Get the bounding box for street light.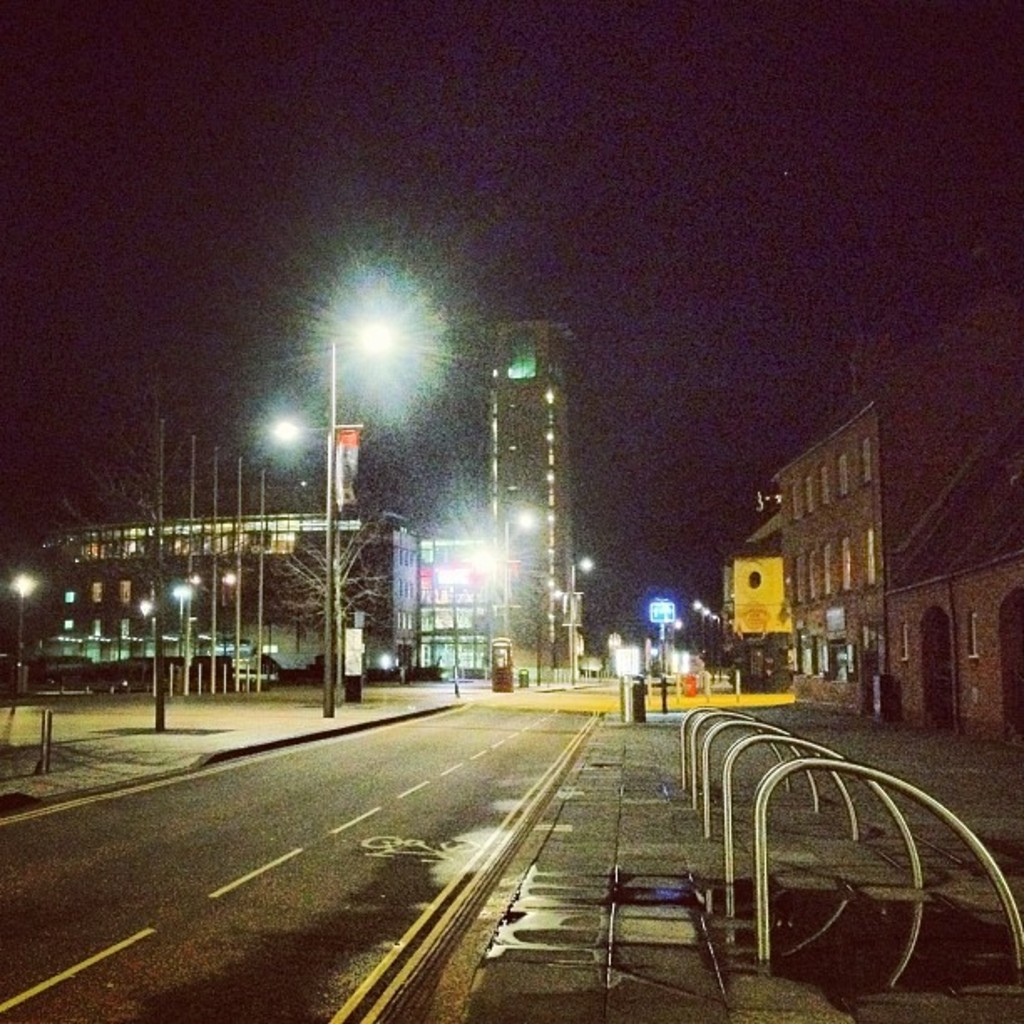
(left=497, top=510, right=540, bottom=639).
